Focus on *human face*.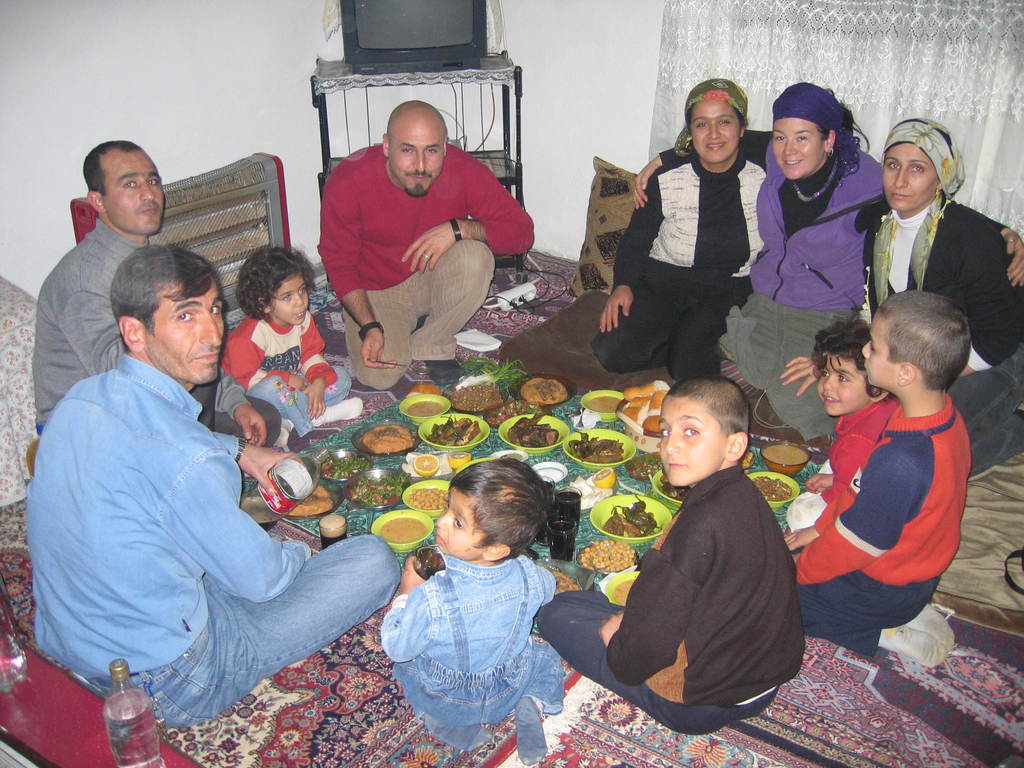
Focused at crop(434, 487, 490, 563).
